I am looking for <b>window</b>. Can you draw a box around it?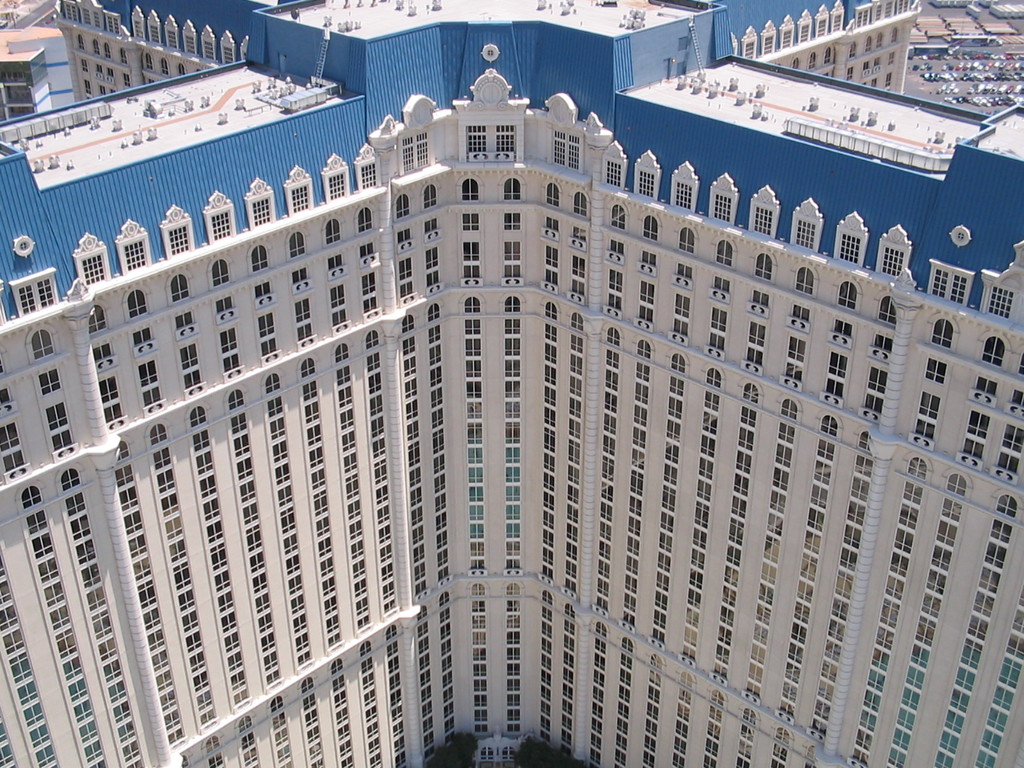
Sure, the bounding box is {"left": 371, "top": 410, "right": 383, "bottom": 433}.
